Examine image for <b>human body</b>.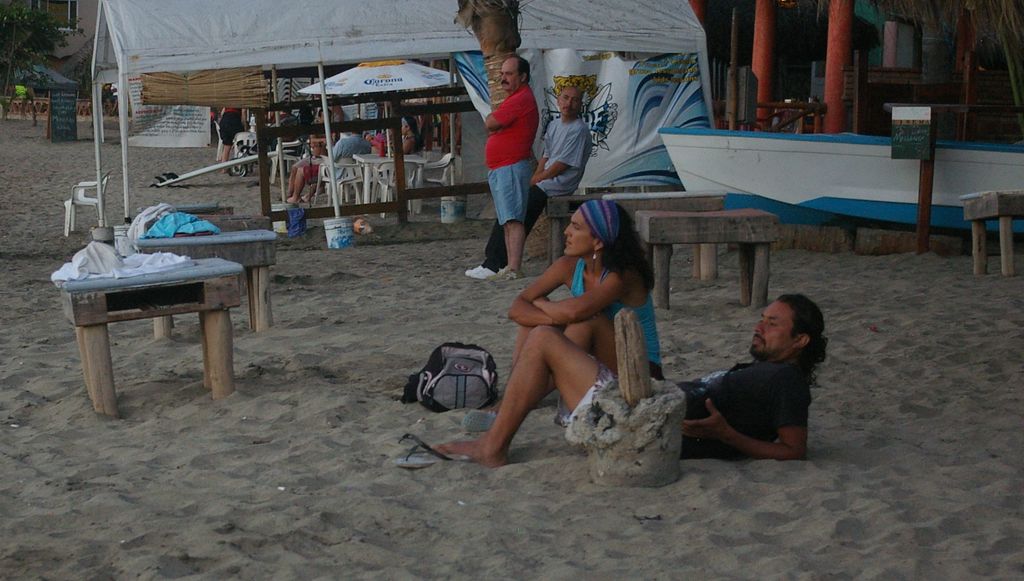
Examination result: (left=287, top=138, right=373, bottom=197).
